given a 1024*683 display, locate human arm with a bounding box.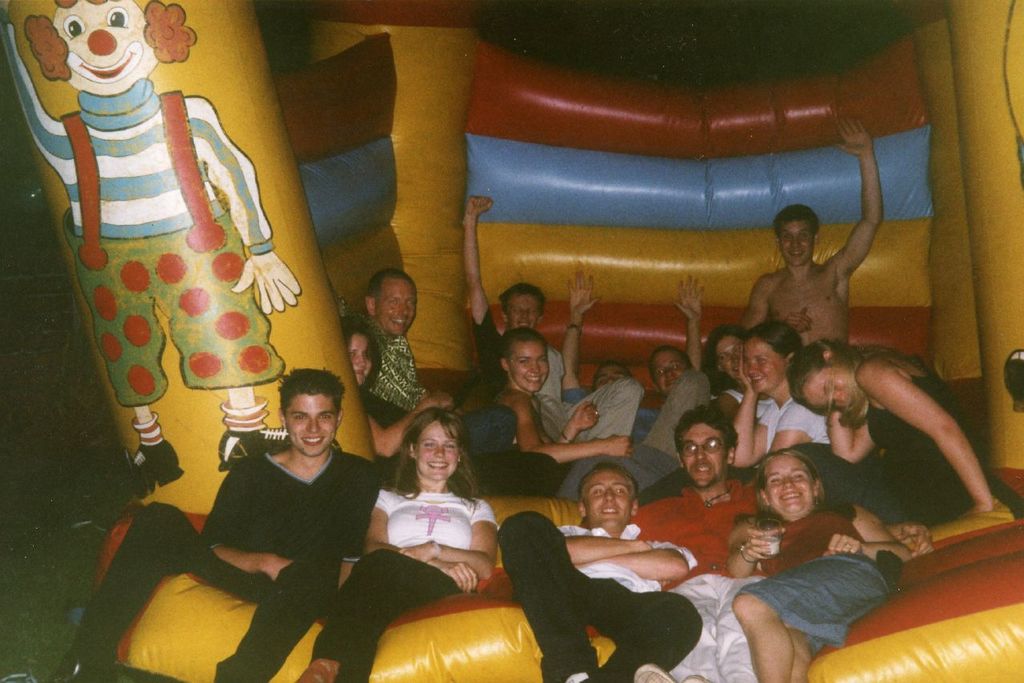
Located: region(462, 190, 509, 374).
